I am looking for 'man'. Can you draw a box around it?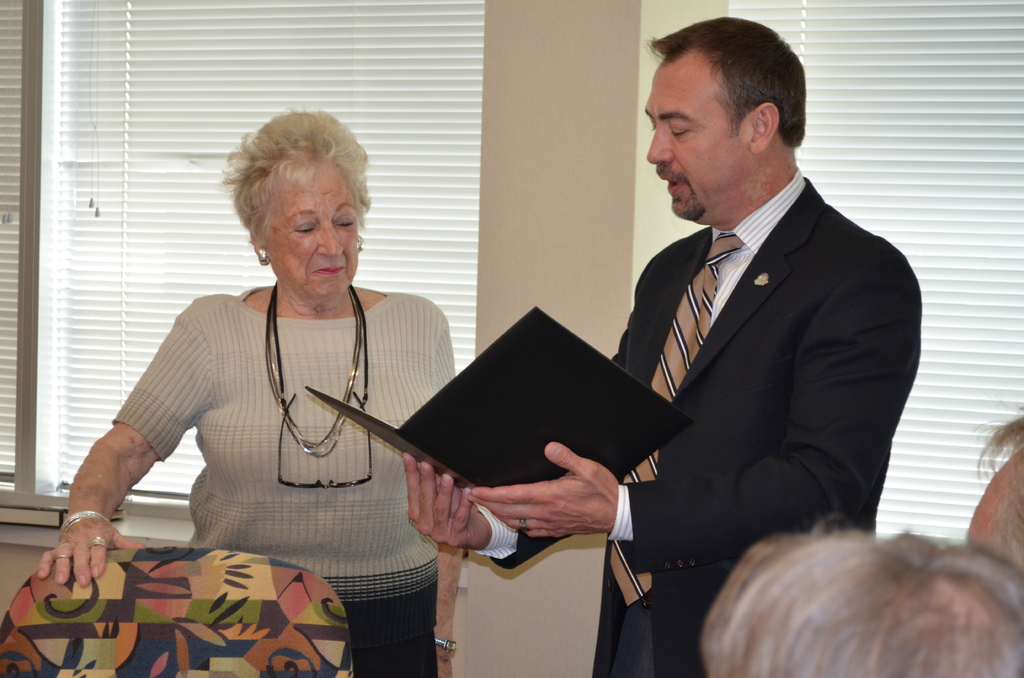
Sure, the bounding box is region(398, 13, 924, 677).
